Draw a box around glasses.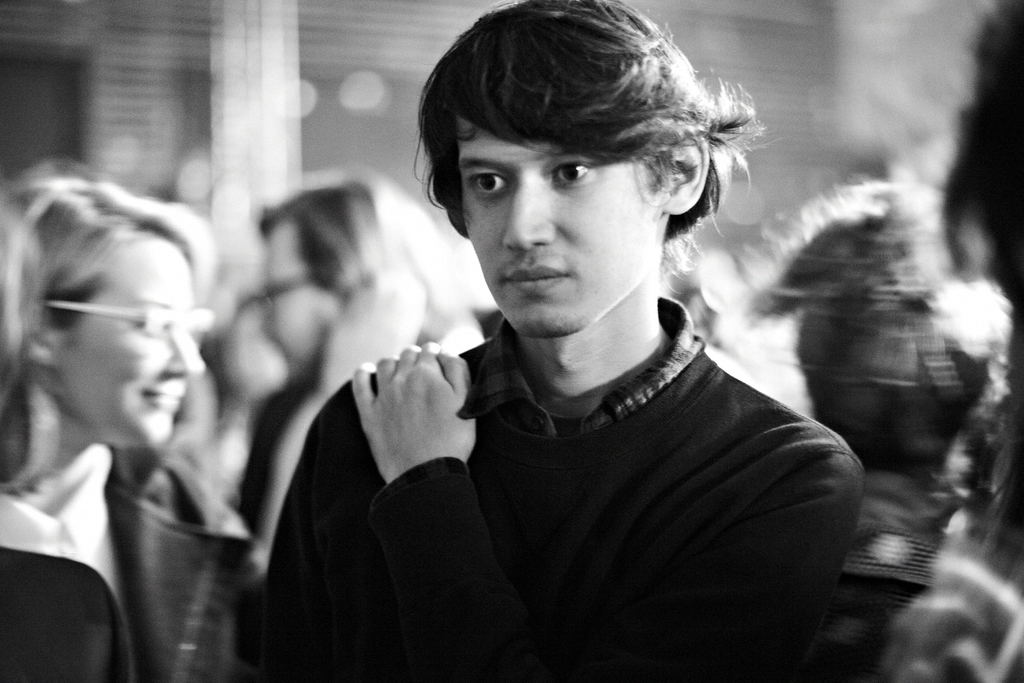
27, 296, 220, 355.
